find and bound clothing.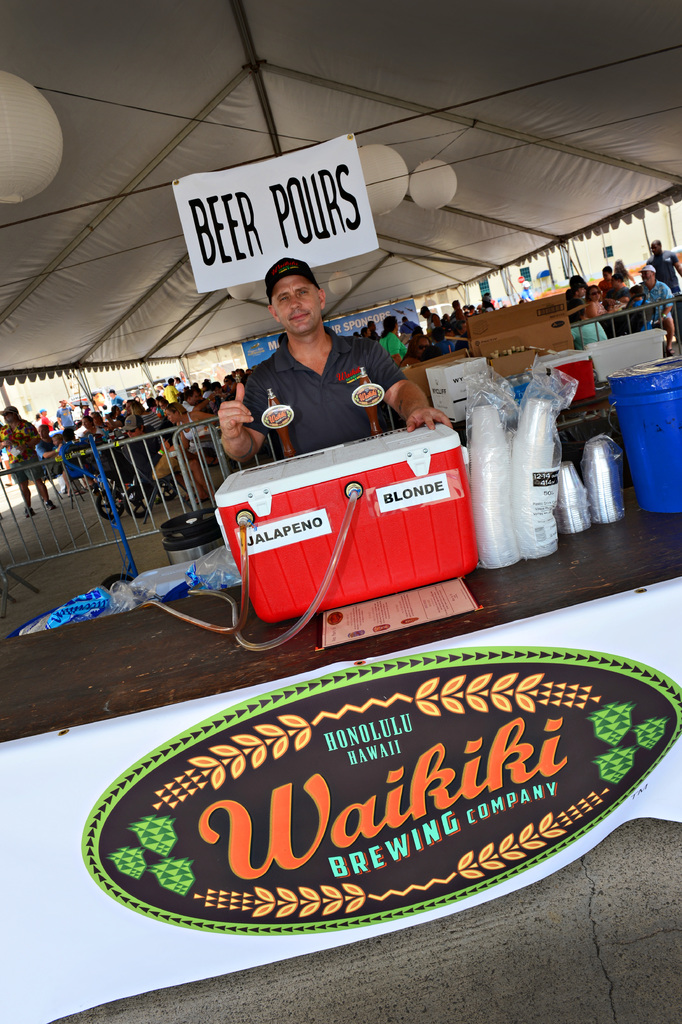
Bound: <box>128,429,165,477</box>.
